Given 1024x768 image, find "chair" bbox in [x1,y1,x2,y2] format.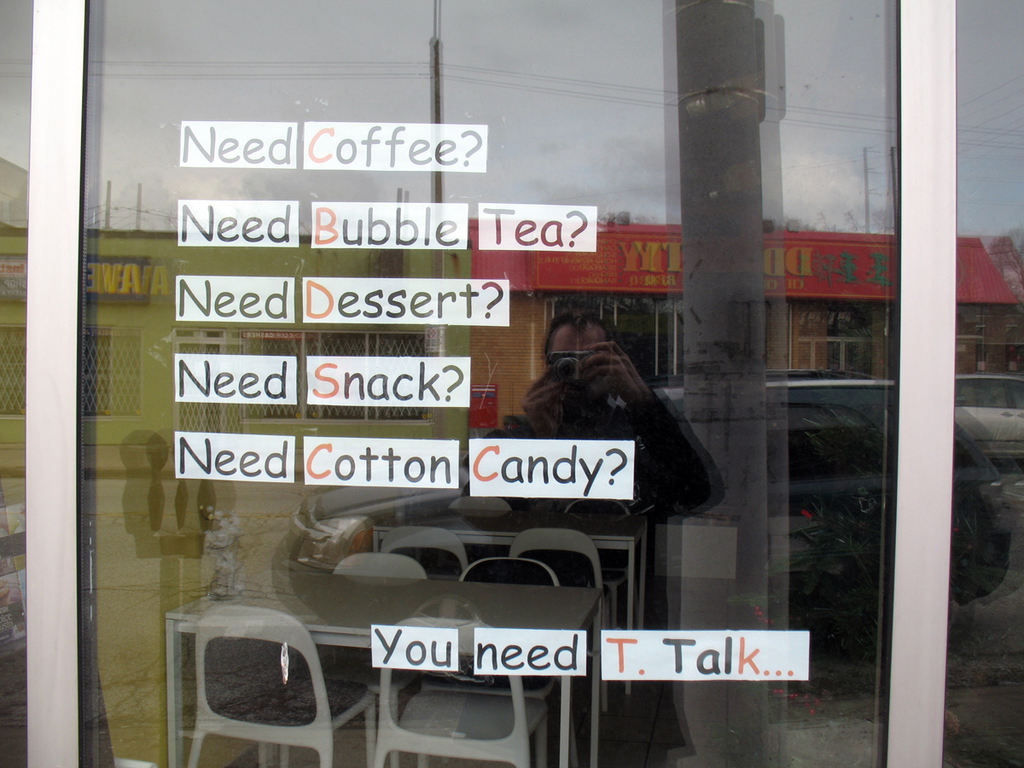
[384,521,469,582].
